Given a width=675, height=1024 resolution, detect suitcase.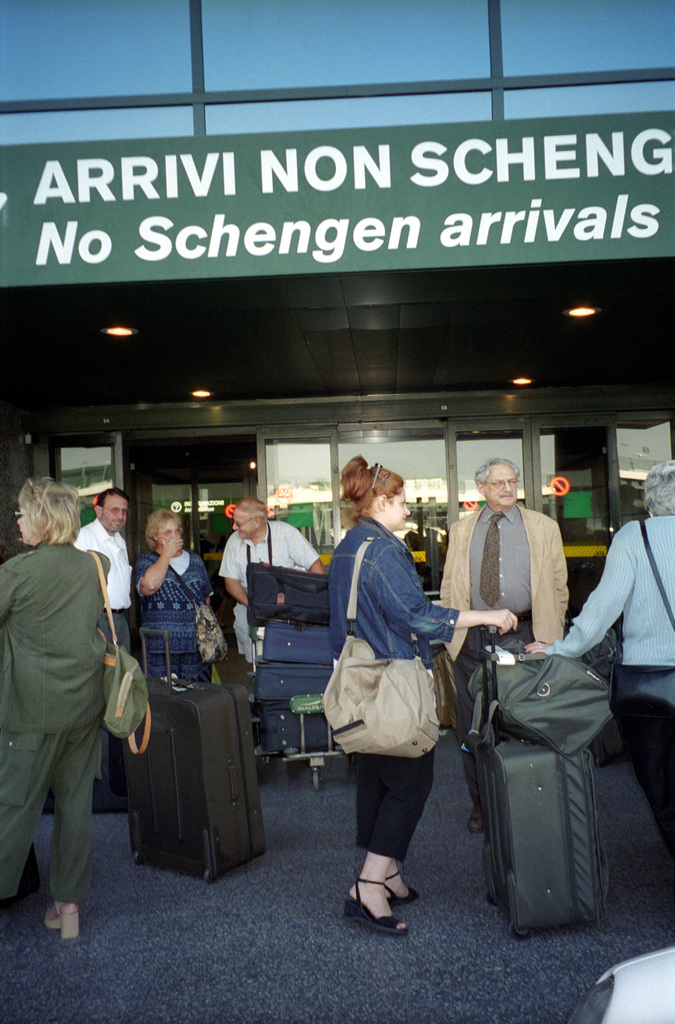
box=[255, 708, 341, 756].
